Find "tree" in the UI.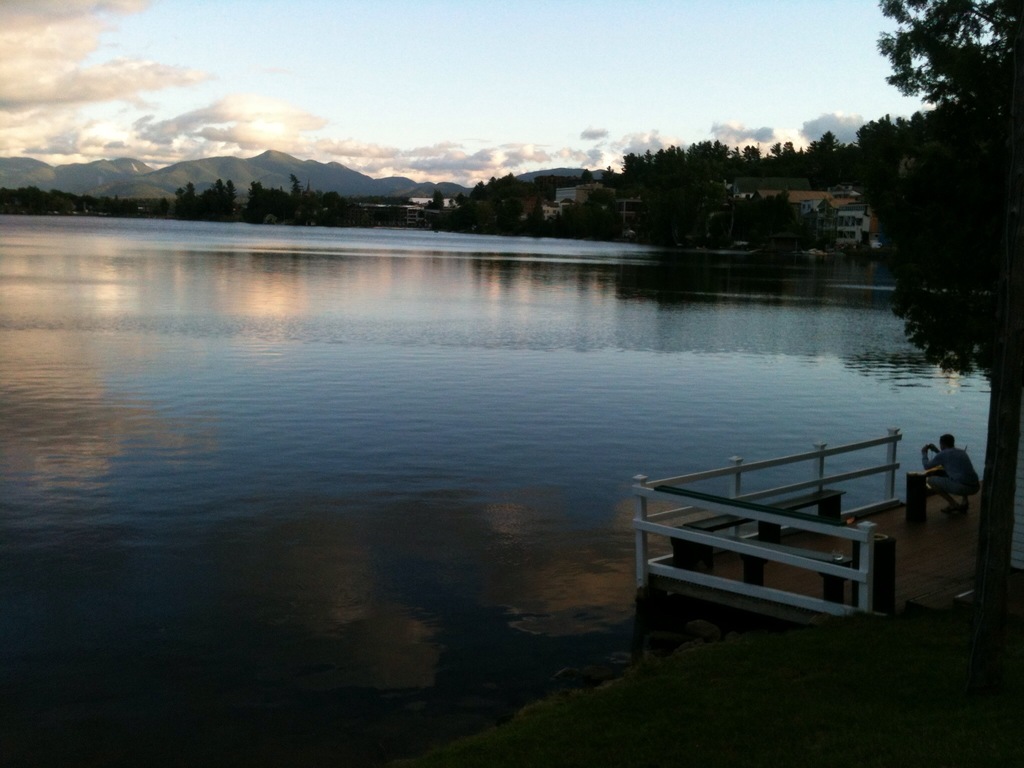
UI element at pyautogui.locateOnScreen(241, 172, 269, 224).
